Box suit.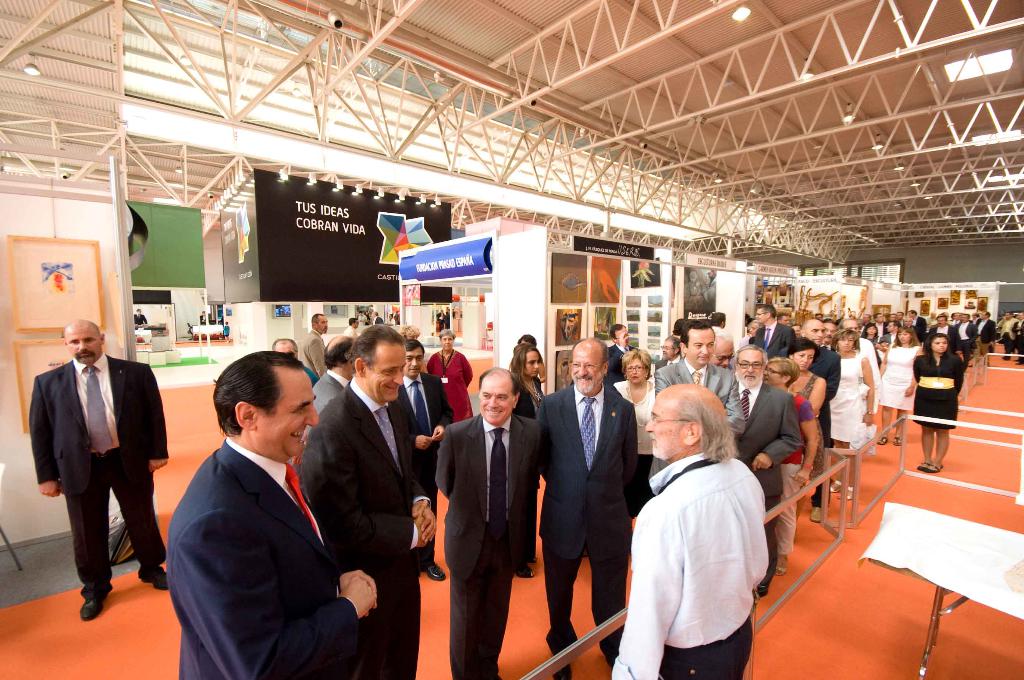
{"x1": 28, "y1": 331, "x2": 157, "y2": 617}.
